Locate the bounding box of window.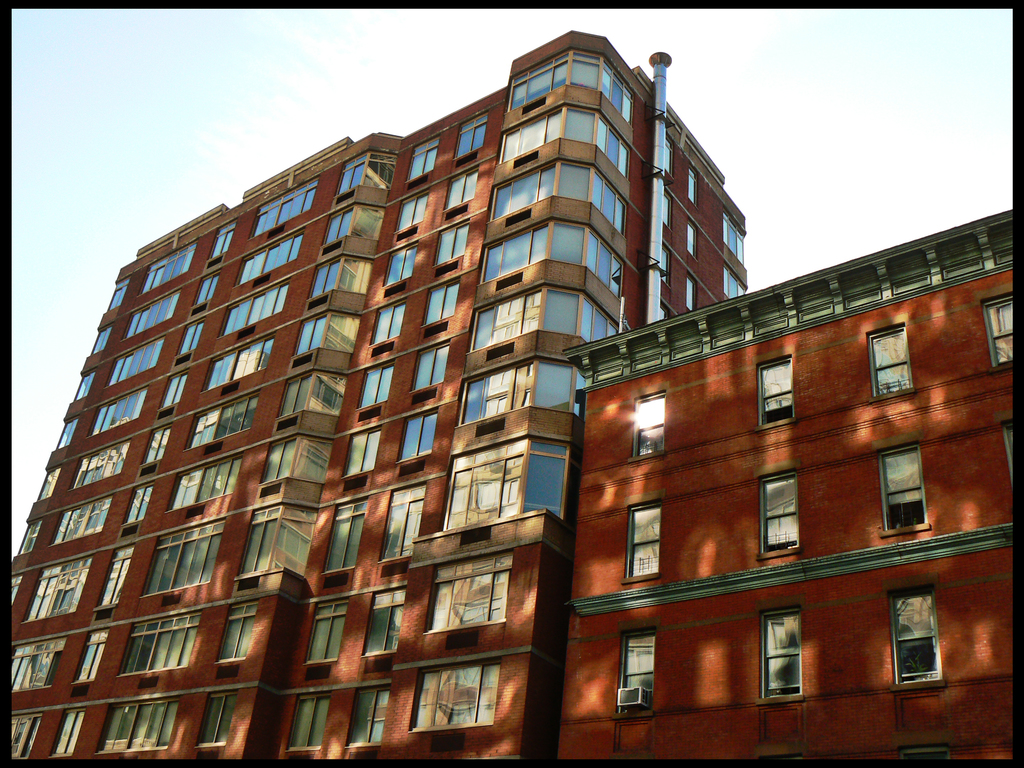
Bounding box: [left=142, top=517, right=226, bottom=600].
